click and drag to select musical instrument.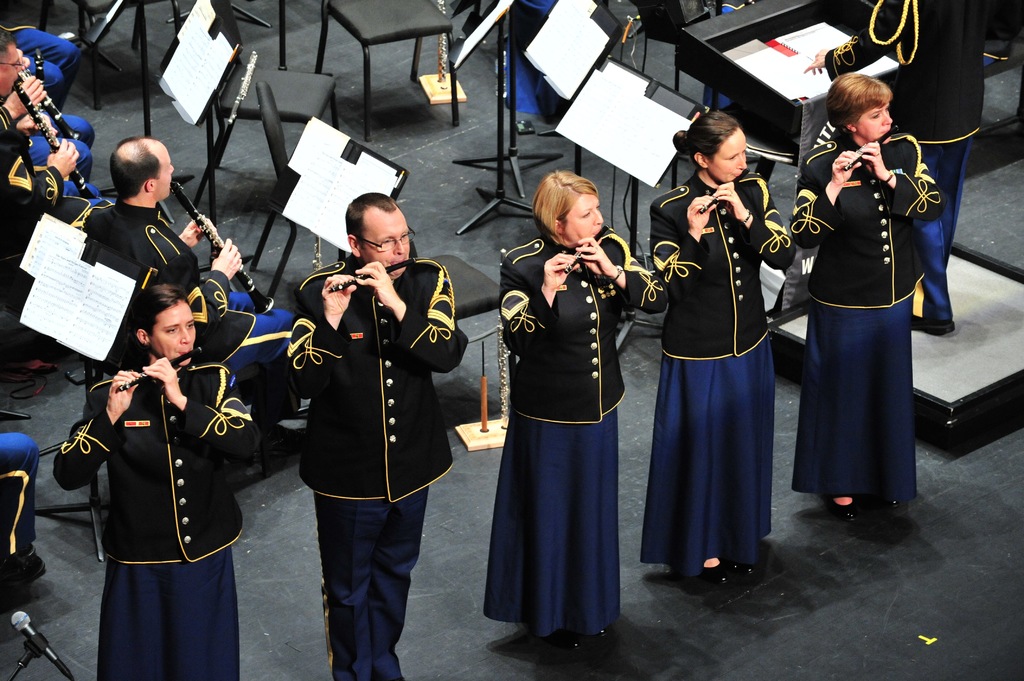
Selection: pyautogui.locateOnScreen(19, 54, 95, 185).
